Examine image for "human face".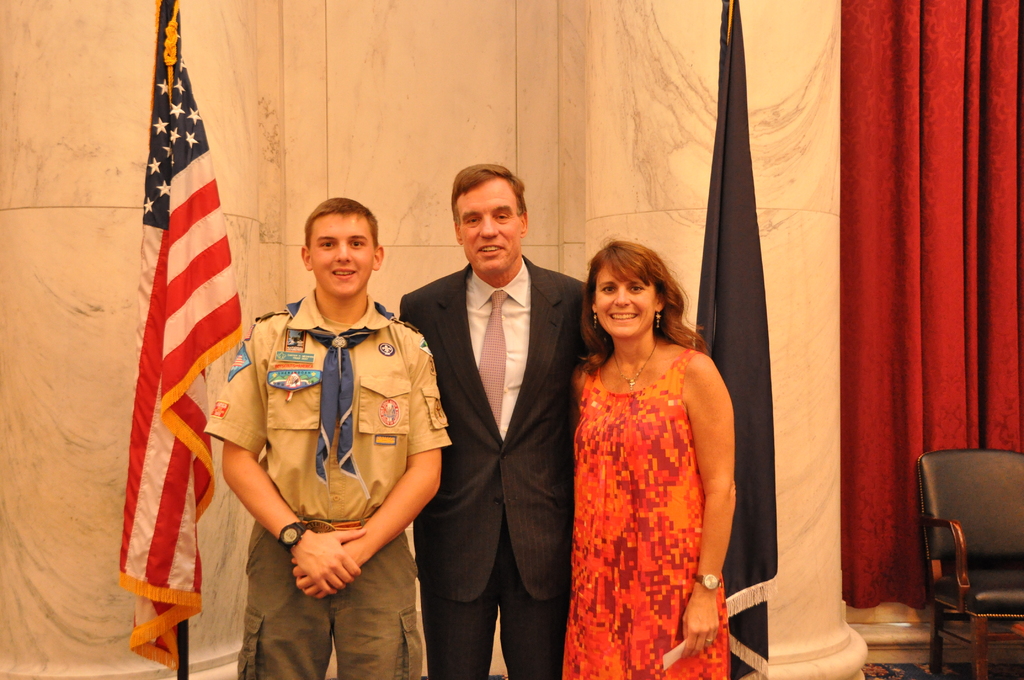
Examination result: [455,175,525,271].
